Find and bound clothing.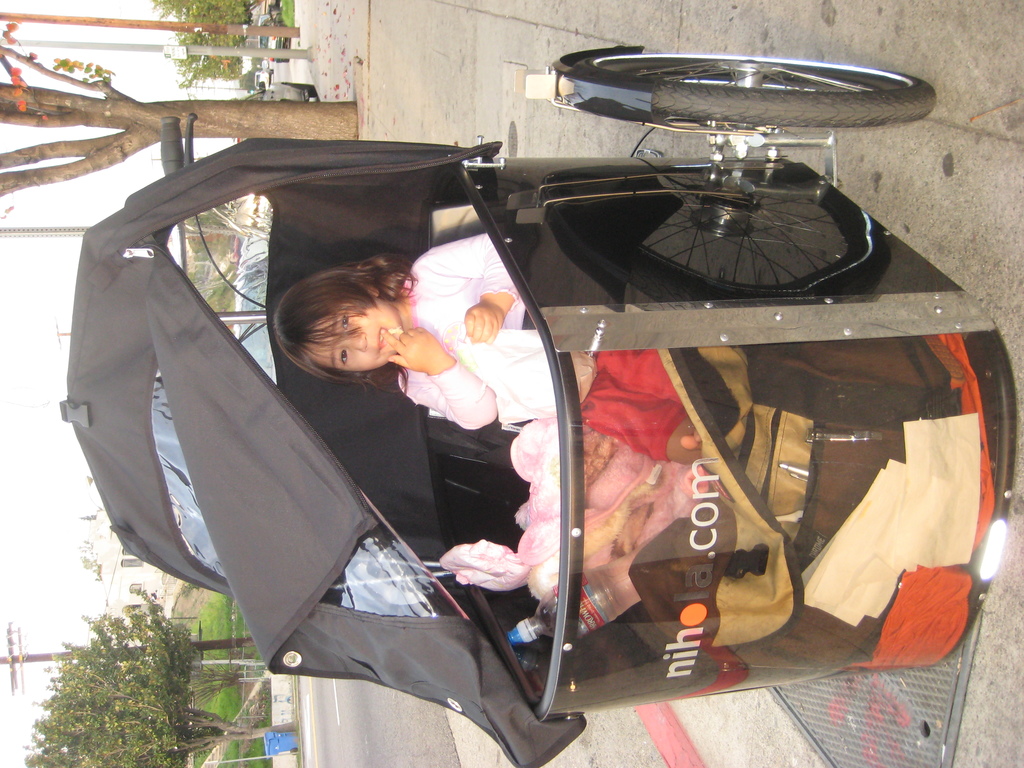
Bound: 396, 233, 688, 462.
